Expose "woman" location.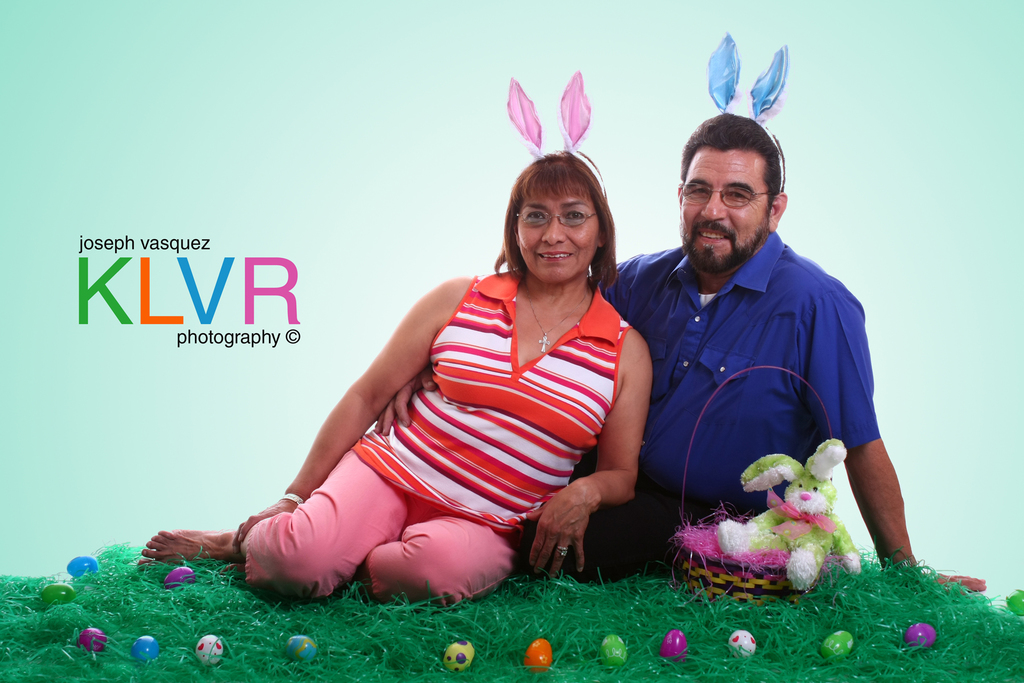
Exposed at region(127, 148, 649, 609).
